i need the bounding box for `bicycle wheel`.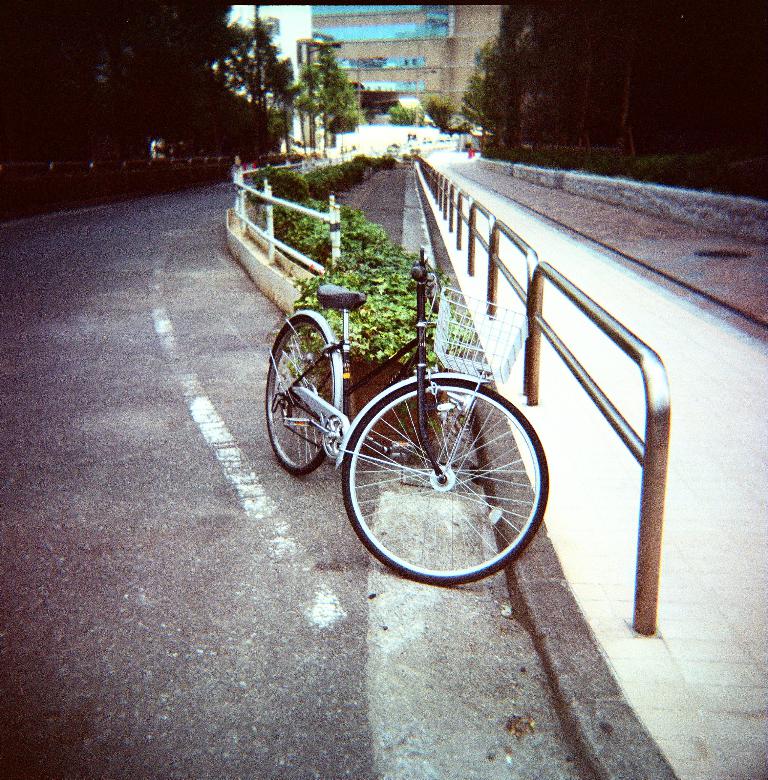
Here it is: 266 315 334 474.
